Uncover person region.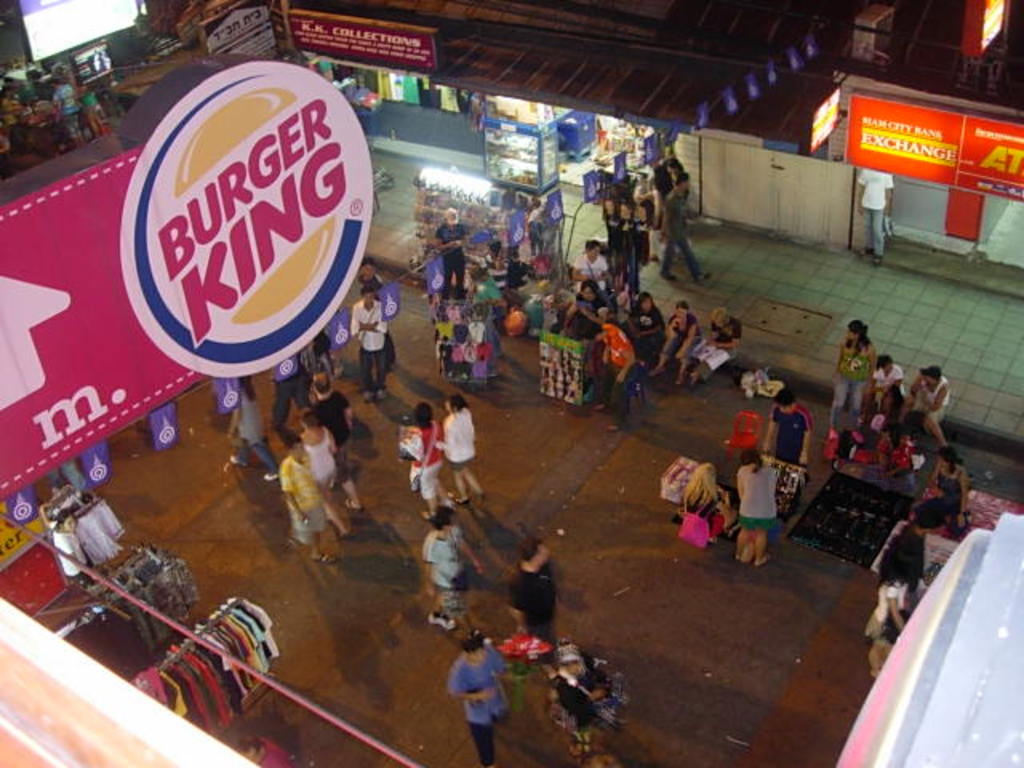
Uncovered: 232 376 285 483.
